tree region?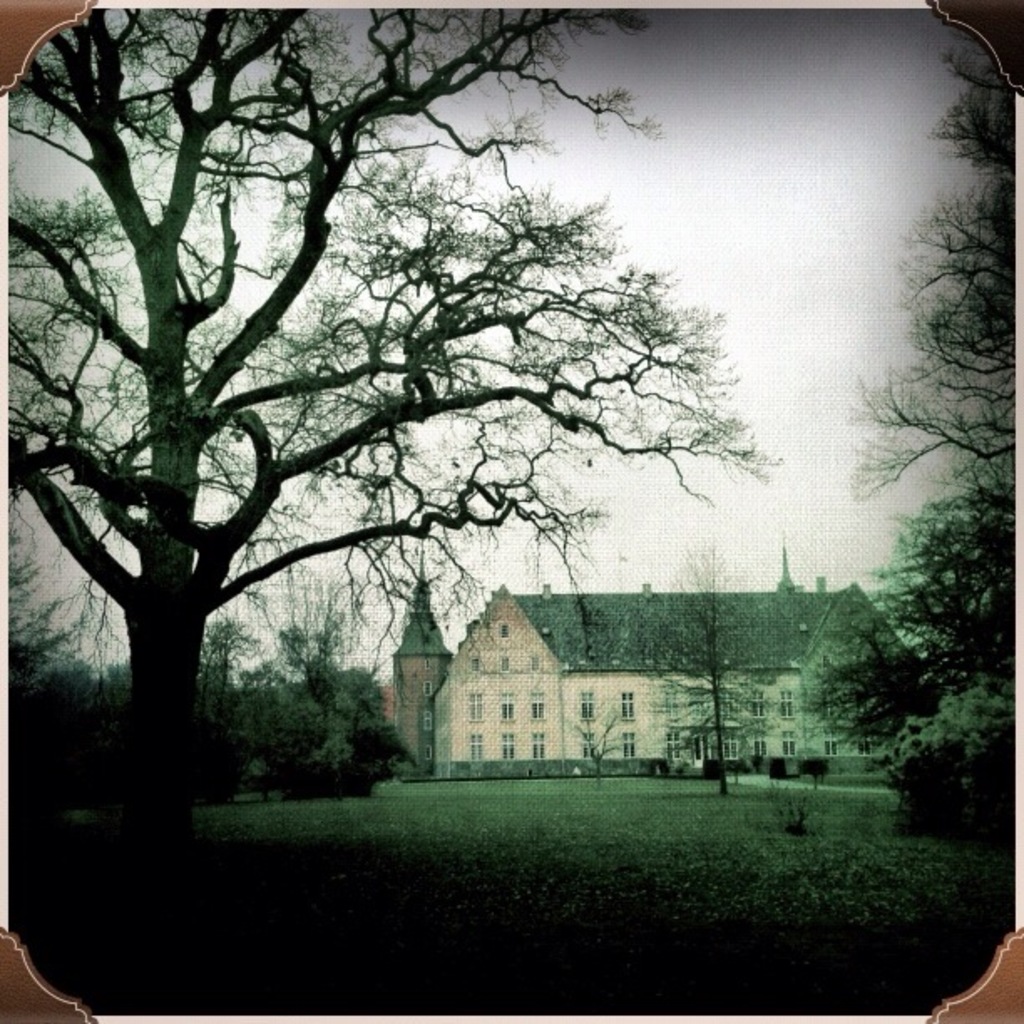
x1=803 y1=50 x2=1017 y2=853
